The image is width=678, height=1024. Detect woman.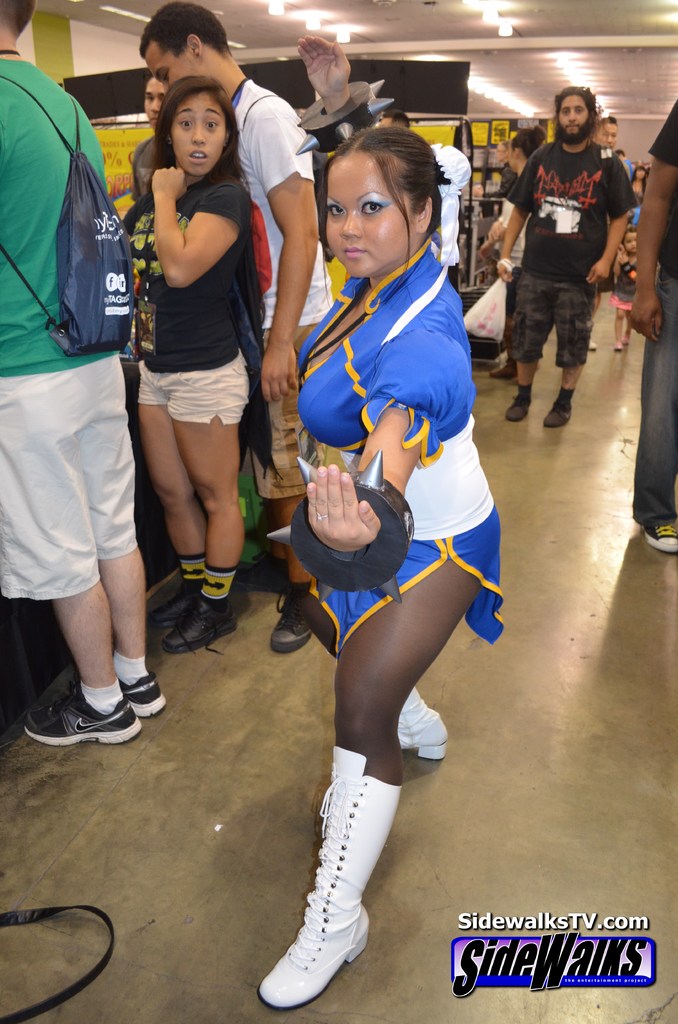
Detection: rect(122, 77, 256, 660).
